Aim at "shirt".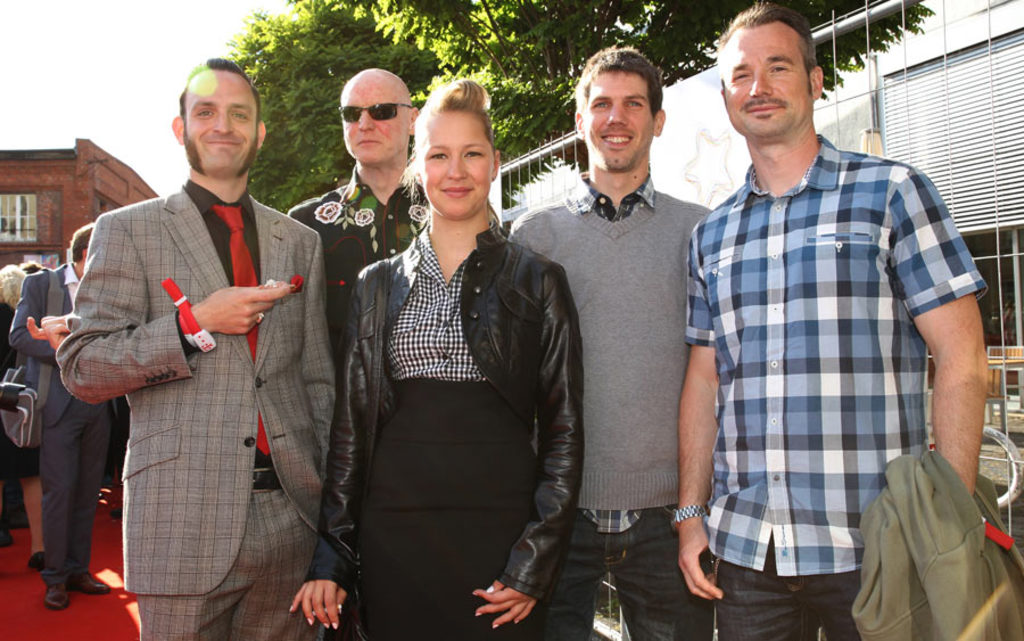
Aimed at (181,176,281,488).
